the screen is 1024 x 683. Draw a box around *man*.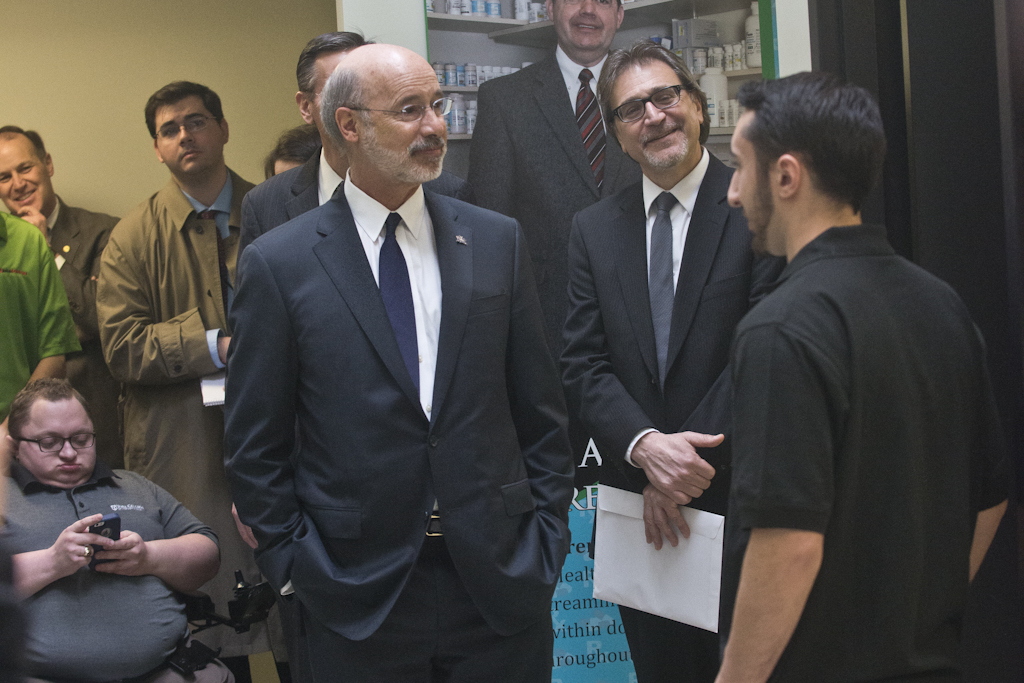
(left=466, top=0, right=626, bottom=314).
